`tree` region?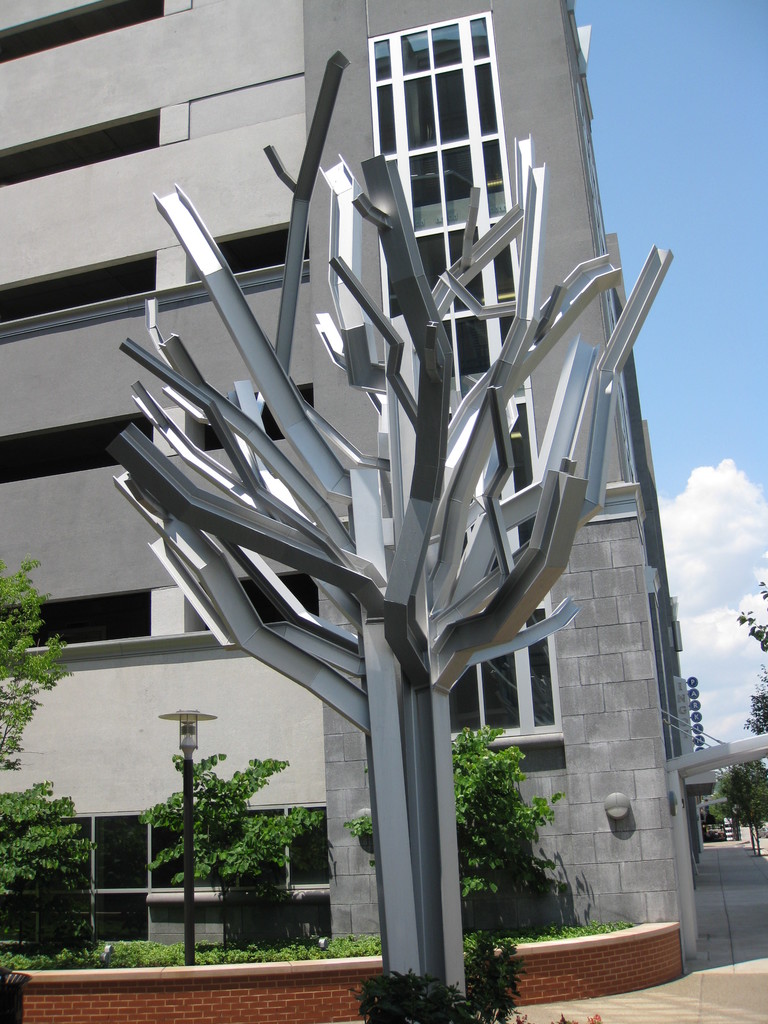
box=[0, 556, 97, 956]
